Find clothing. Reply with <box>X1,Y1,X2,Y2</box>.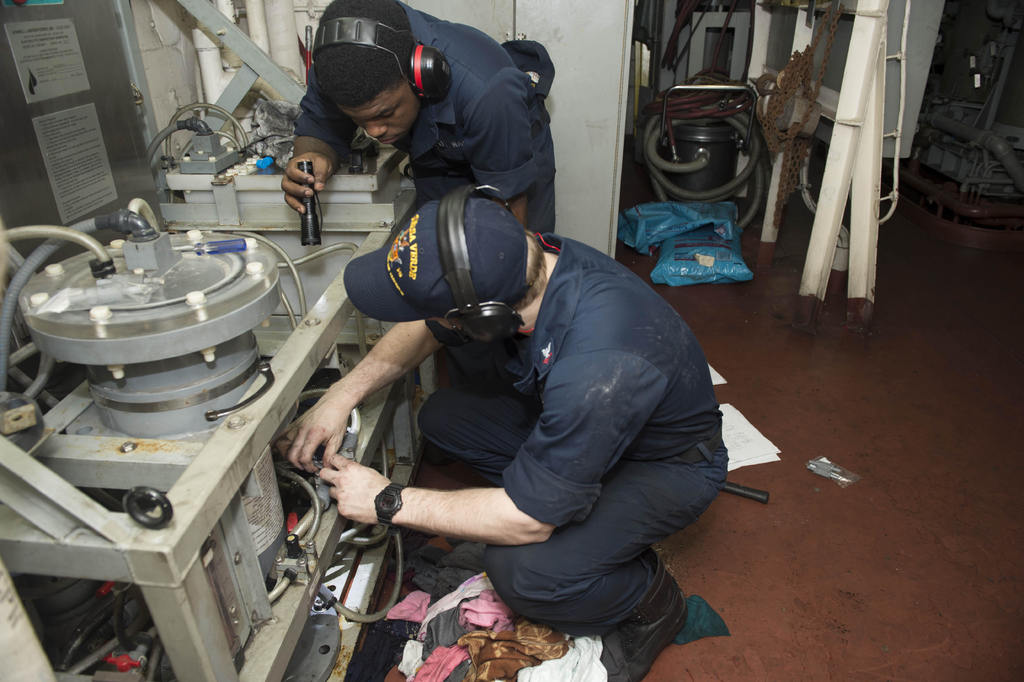
<box>296,0,556,232</box>.
